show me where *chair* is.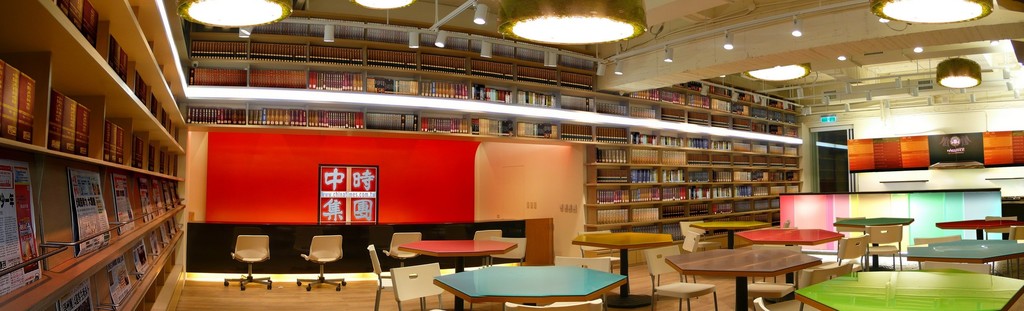
*chair* is at 797:262:854:310.
